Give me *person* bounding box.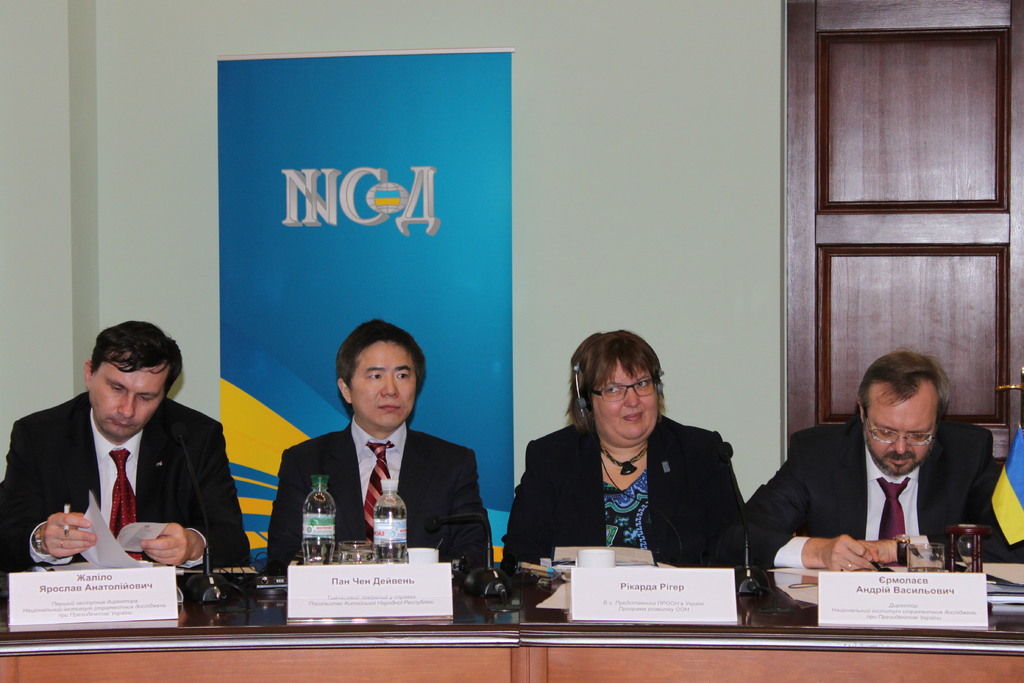
pyautogui.locateOnScreen(502, 328, 747, 582).
